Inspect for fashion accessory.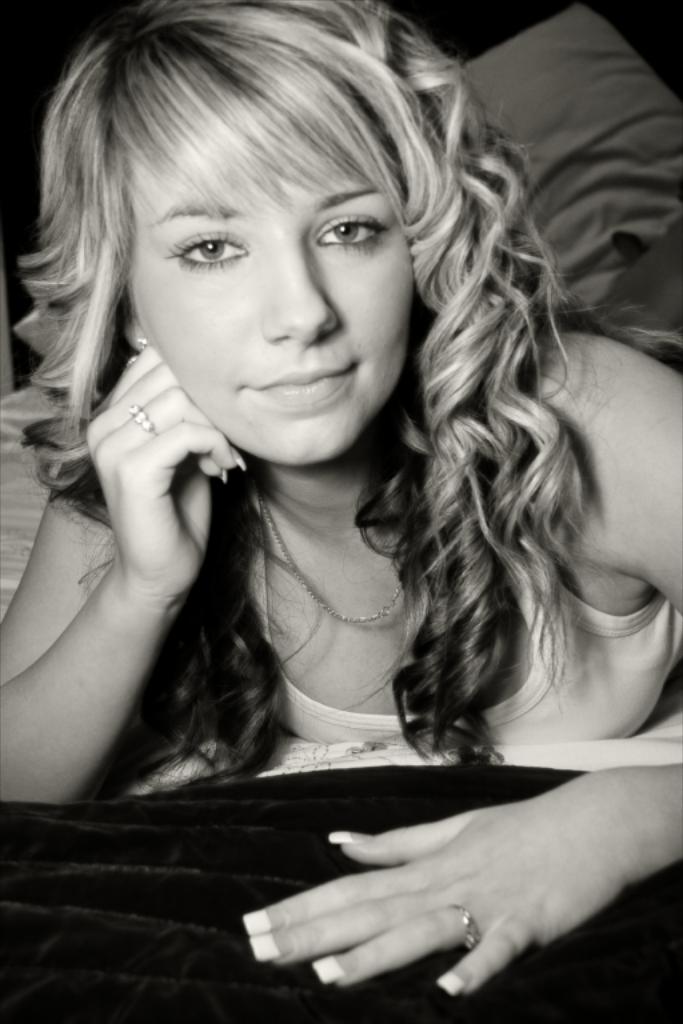
Inspection: <region>128, 403, 159, 449</region>.
